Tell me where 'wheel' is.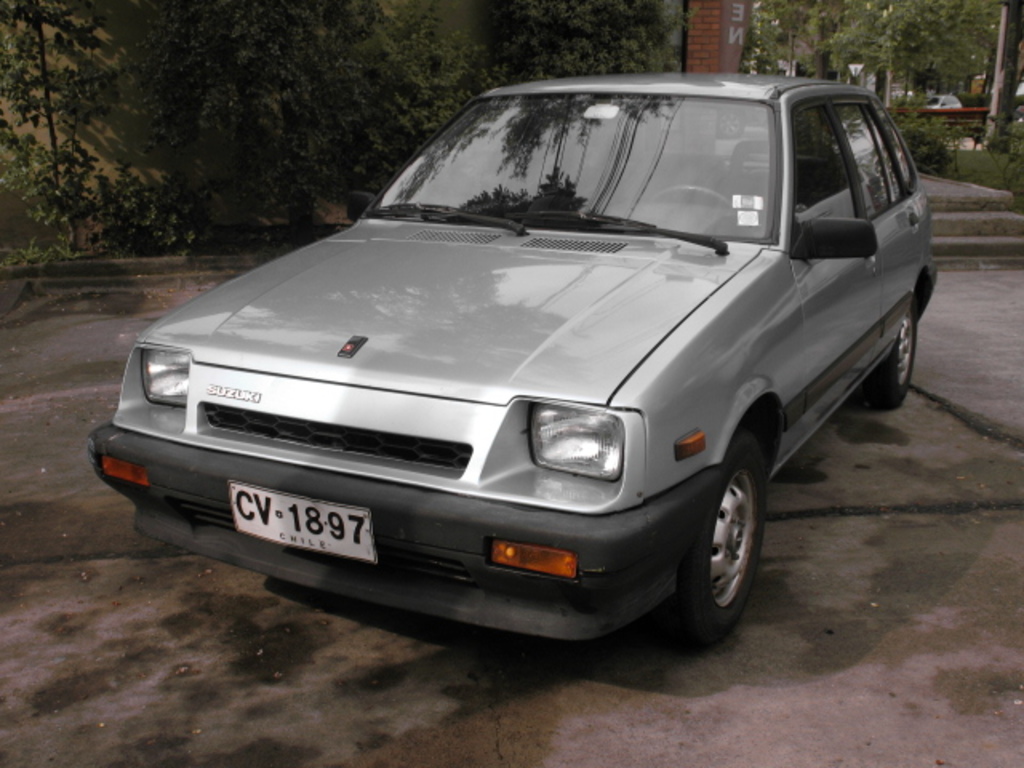
'wheel' is at (648,182,734,210).
